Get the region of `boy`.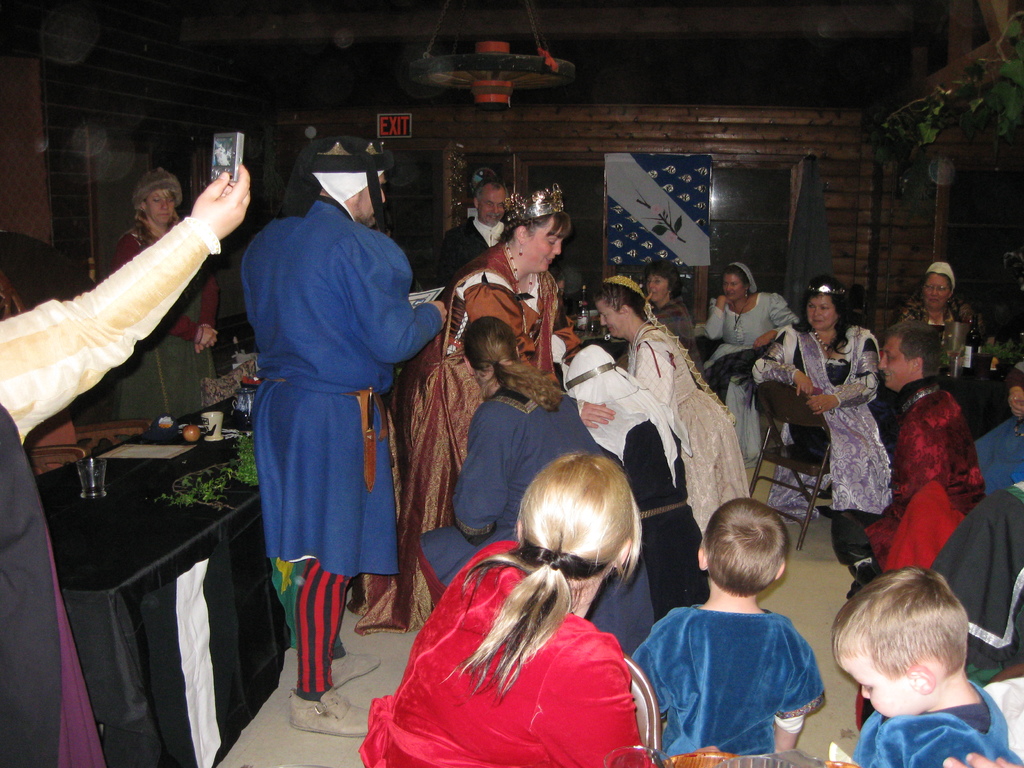
rect(824, 570, 1023, 767).
